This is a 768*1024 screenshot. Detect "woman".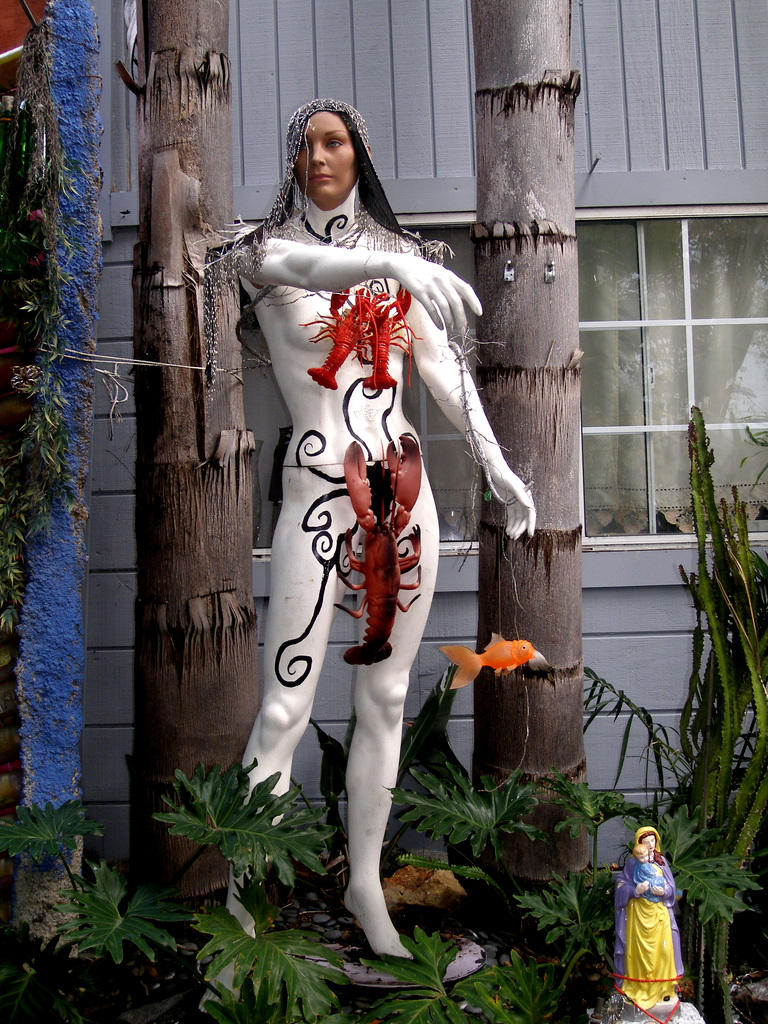
598,828,694,1003.
